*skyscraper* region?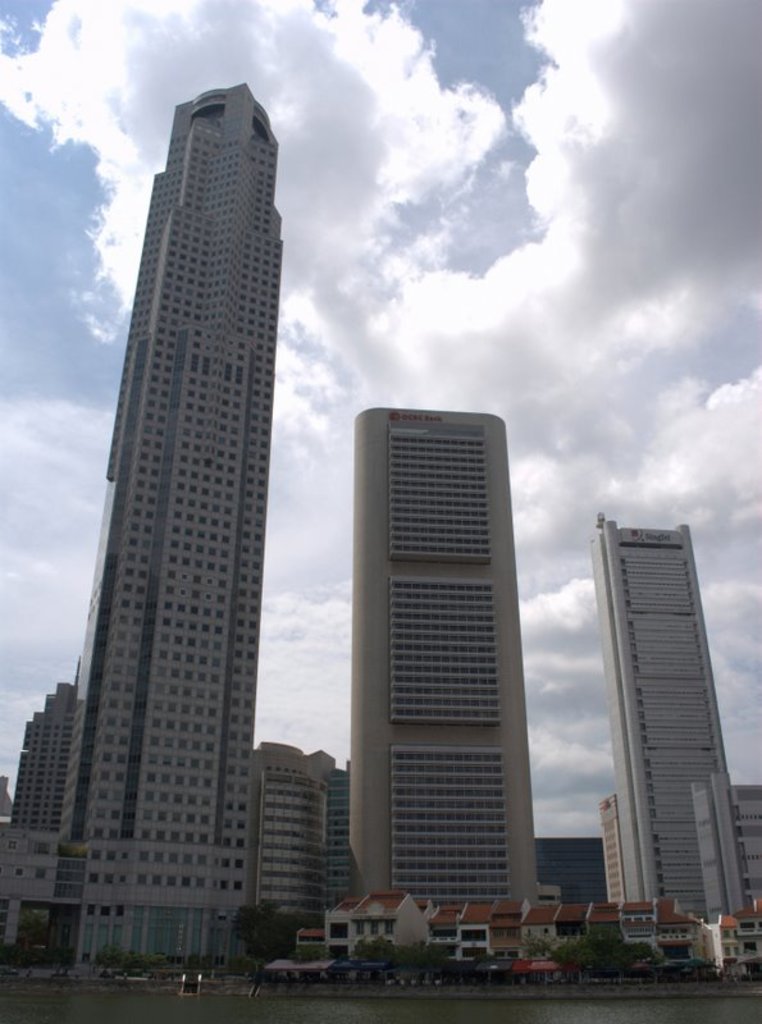
box=[0, 82, 282, 956]
